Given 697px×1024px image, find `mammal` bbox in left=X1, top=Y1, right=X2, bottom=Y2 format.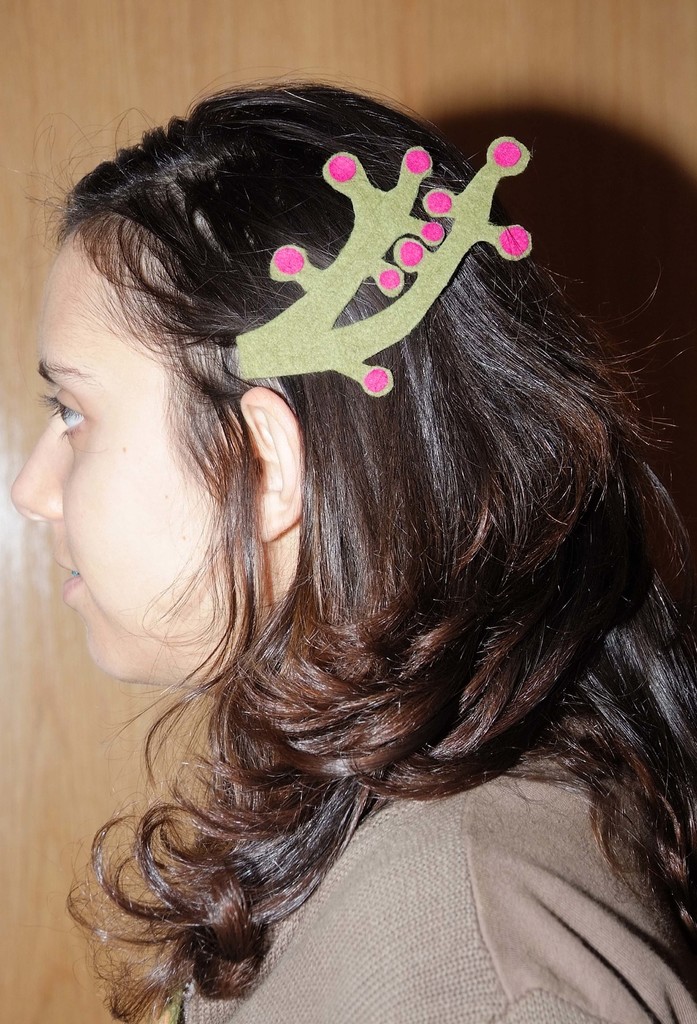
left=0, top=82, right=696, bottom=1023.
